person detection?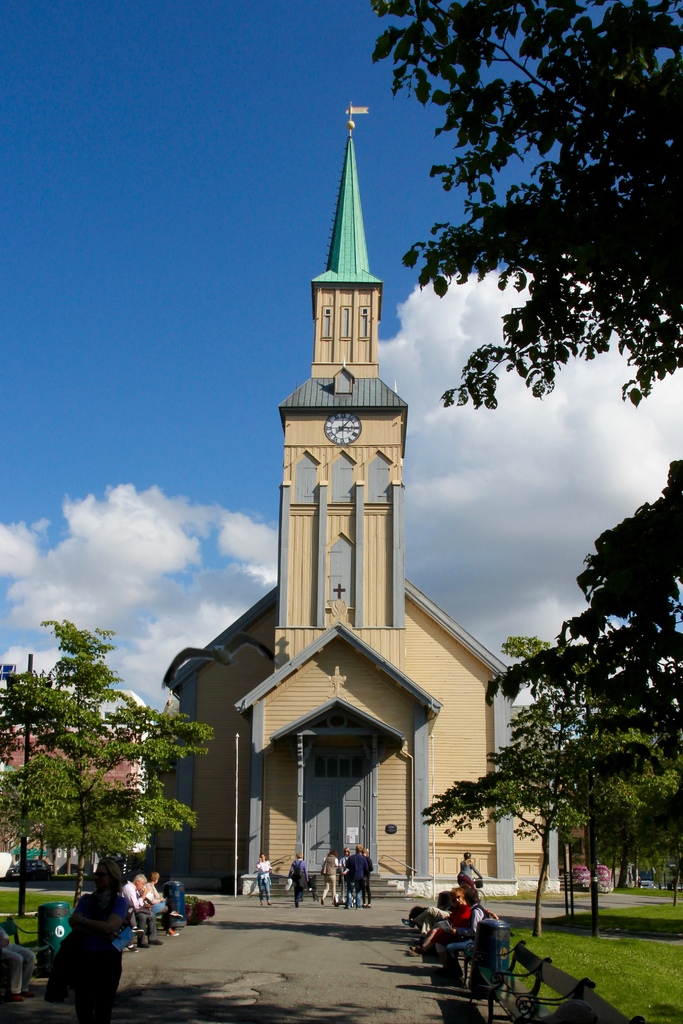
[left=52, top=870, right=125, bottom=1012]
